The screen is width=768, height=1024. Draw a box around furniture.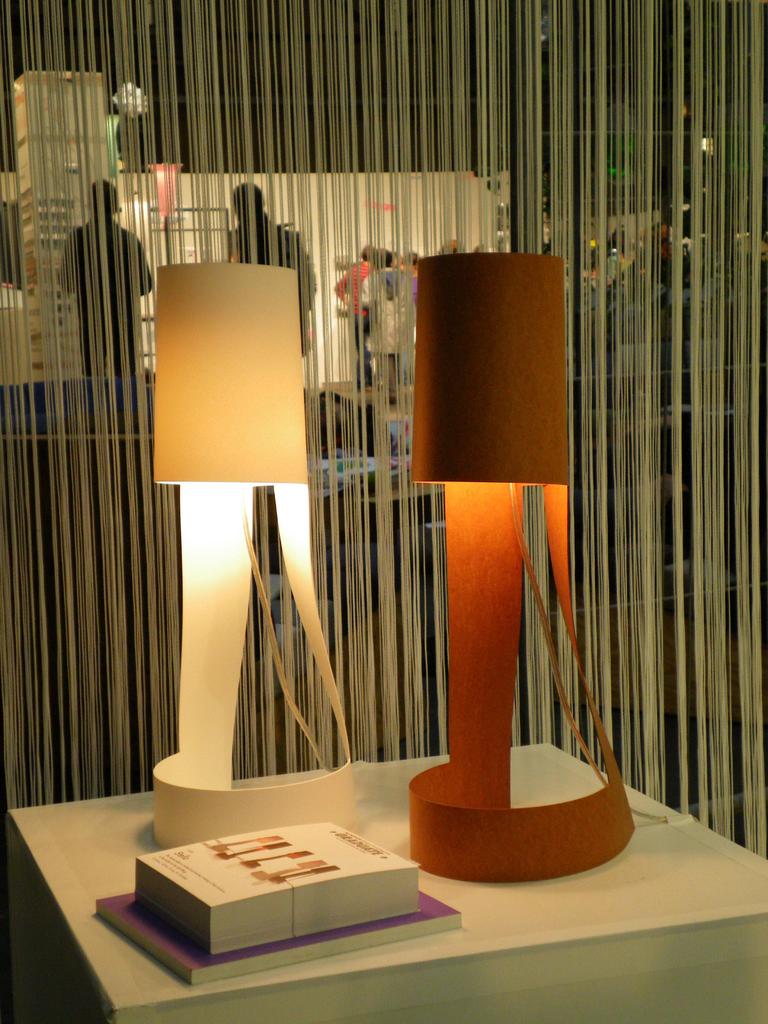
bbox=[10, 739, 767, 1023].
